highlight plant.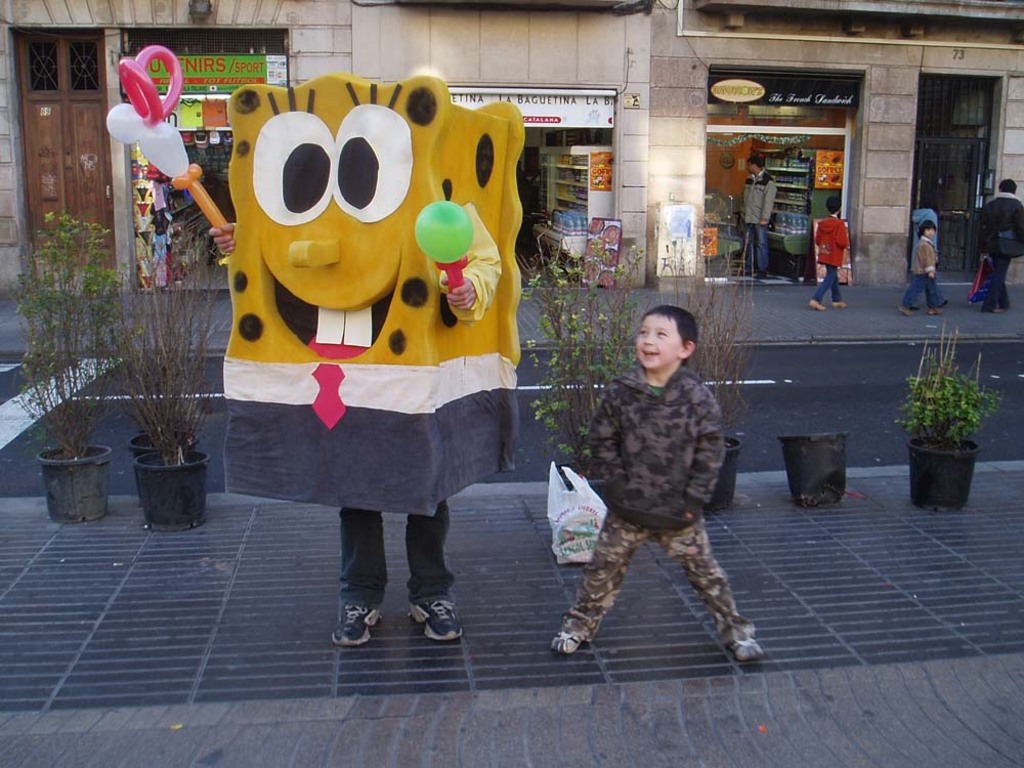
Highlighted region: box(7, 215, 119, 462).
